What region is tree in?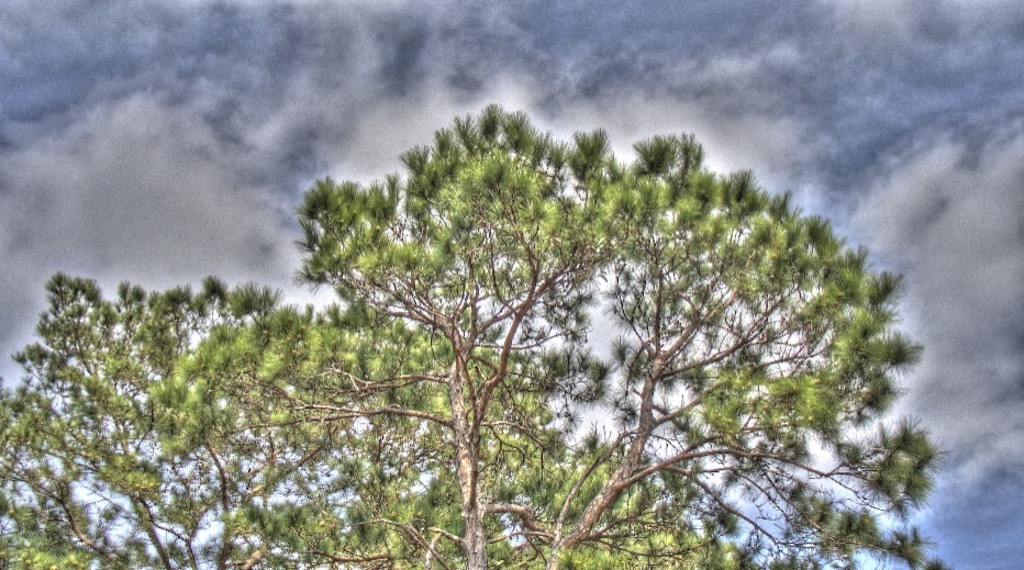
(x1=0, y1=271, x2=736, y2=569).
